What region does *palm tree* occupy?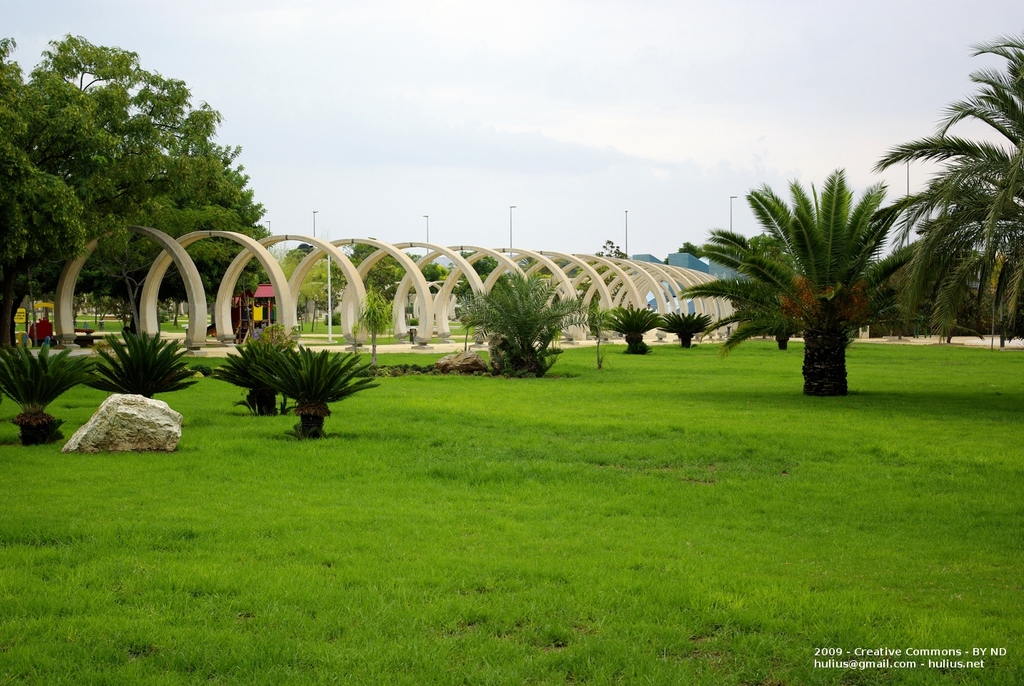
select_region(938, 93, 1016, 342).
